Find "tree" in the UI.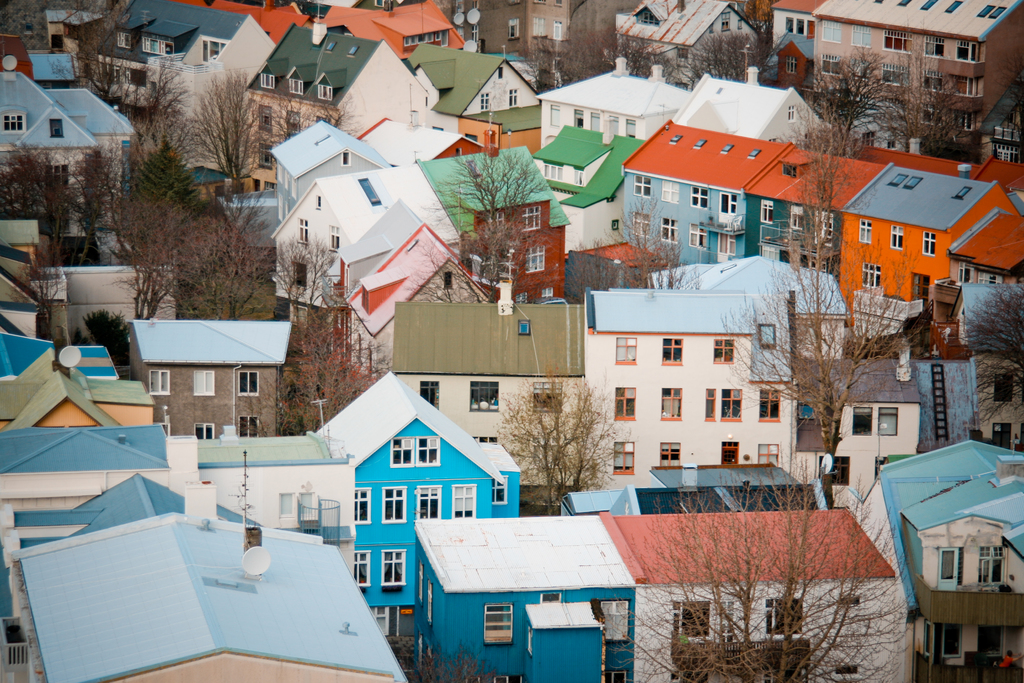
UI element at select_region(683, 17, 758, 105).
